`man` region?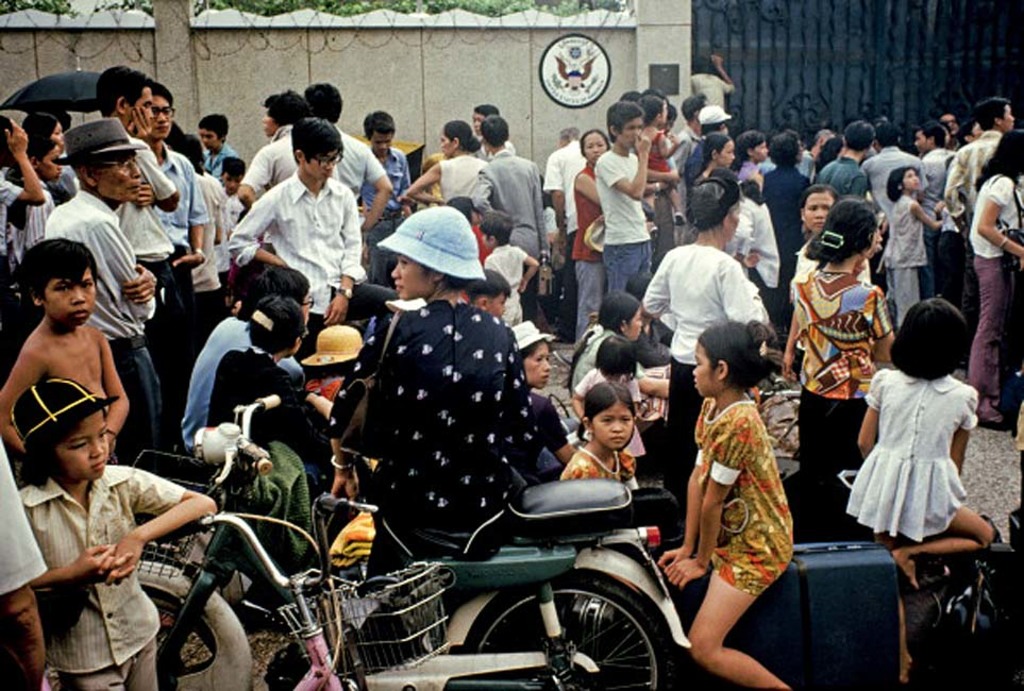
box(46, 115, 154, 469)
